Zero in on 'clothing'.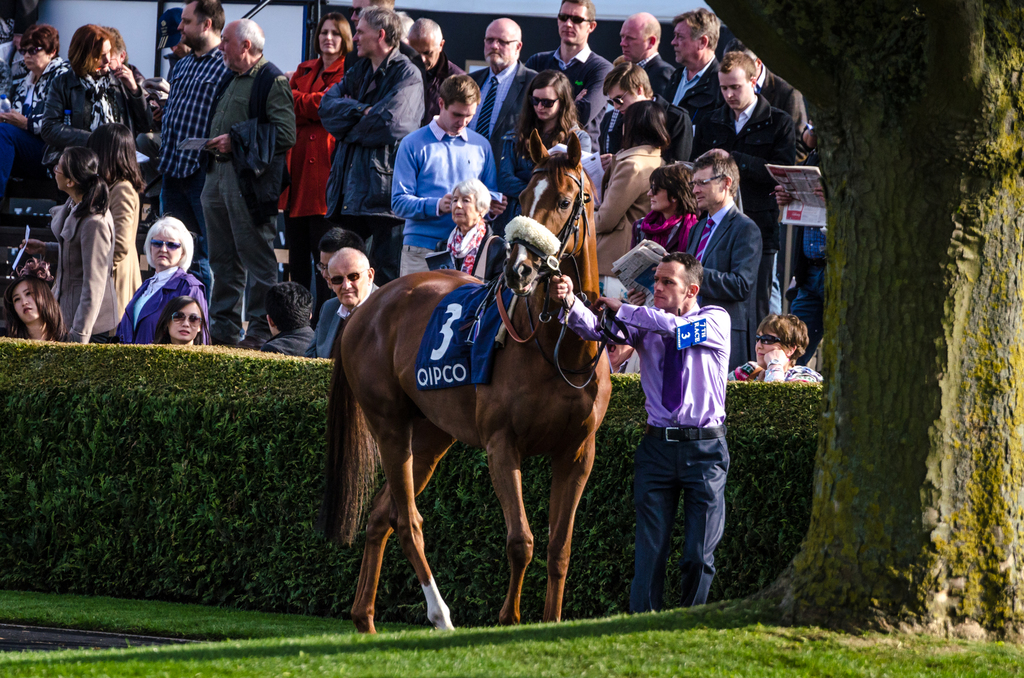
Zeroed in: {"left": 731, "top": 357, "right": 820, "bottom": 385}.
